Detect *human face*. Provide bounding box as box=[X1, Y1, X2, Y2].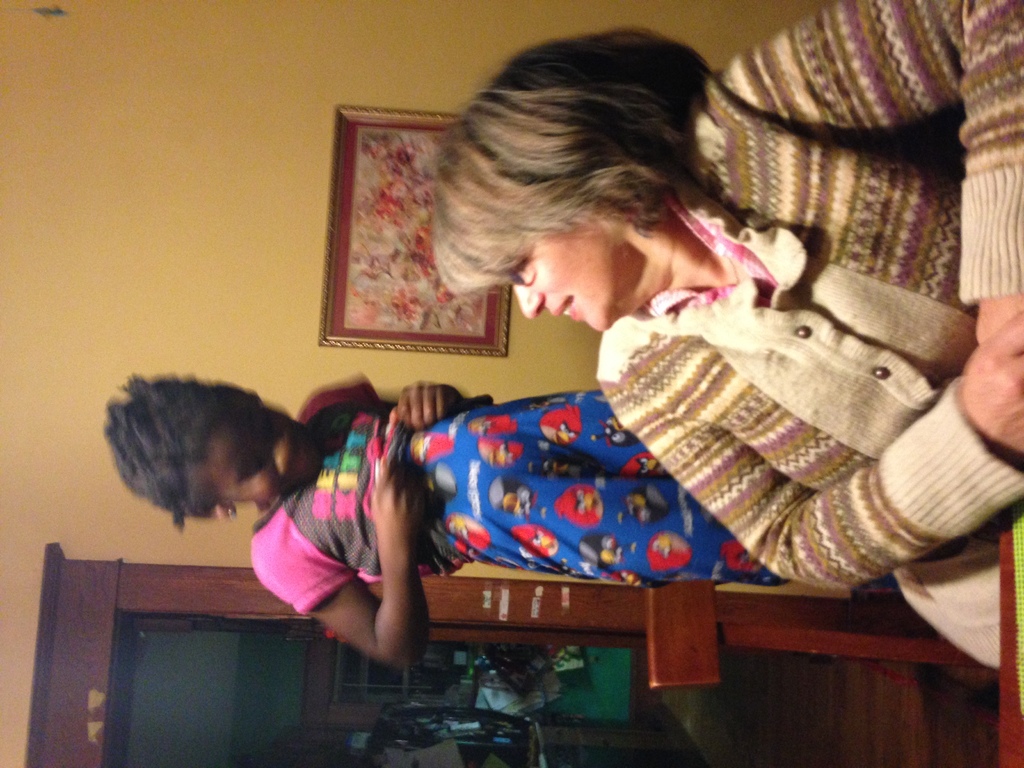
box=[499, 216, 616, 332].
